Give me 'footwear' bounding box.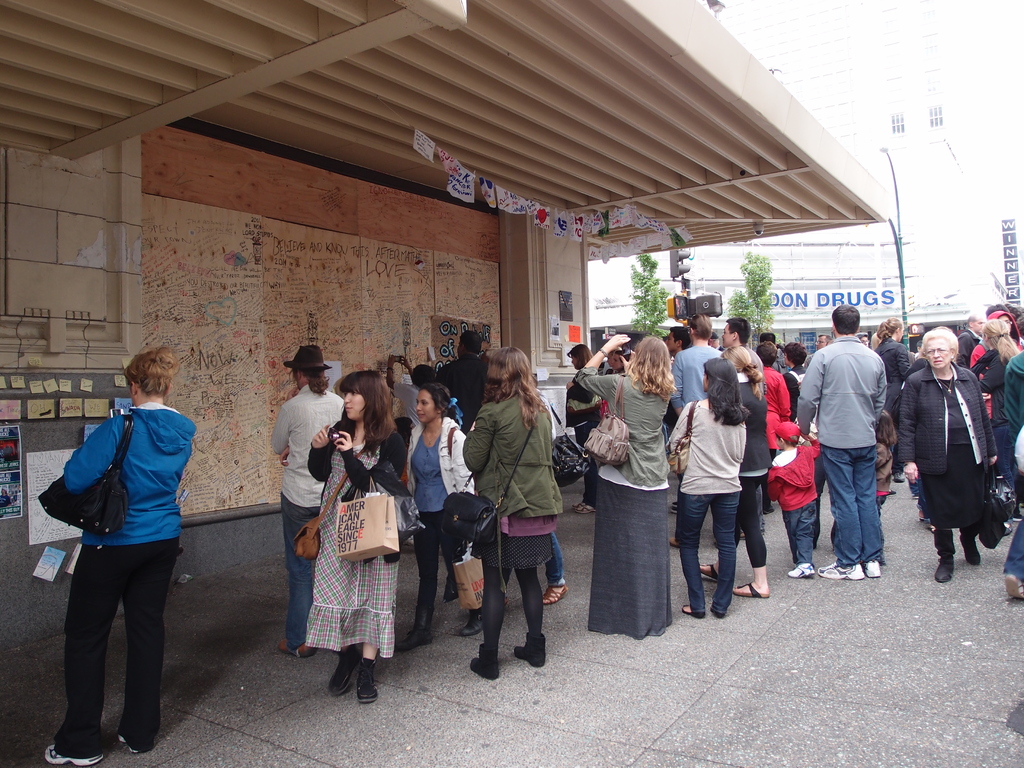
[left=331, top=650, right=357, bottom=703].
